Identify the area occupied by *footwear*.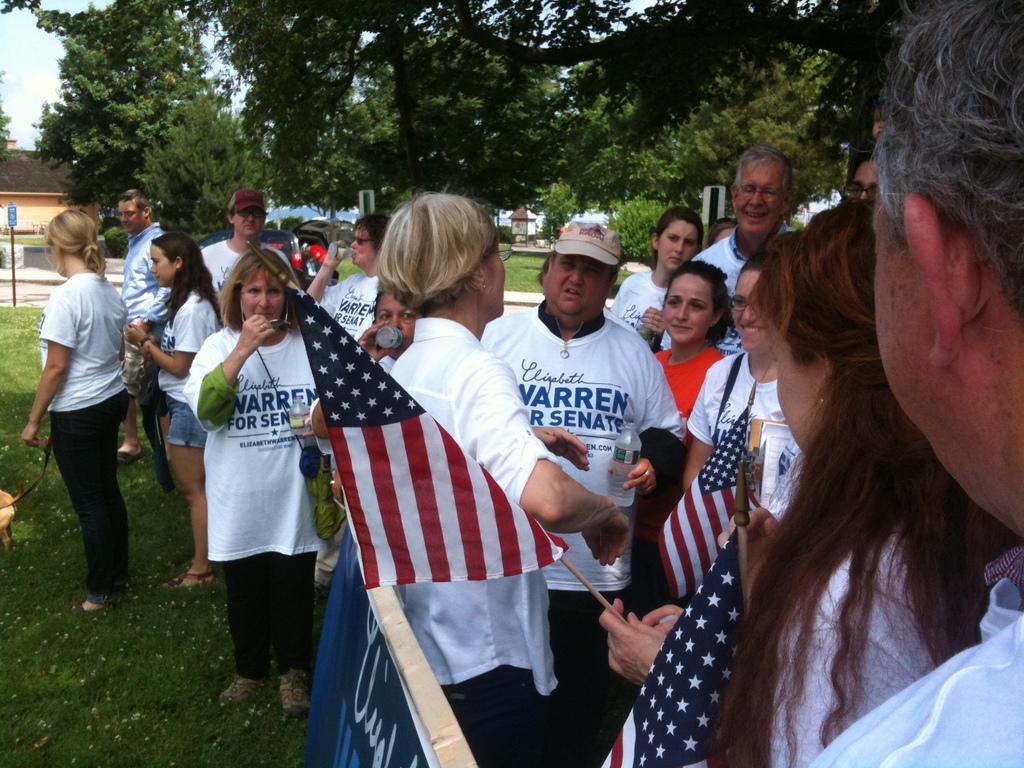
Area: rect(276, 667, 309, 715).
